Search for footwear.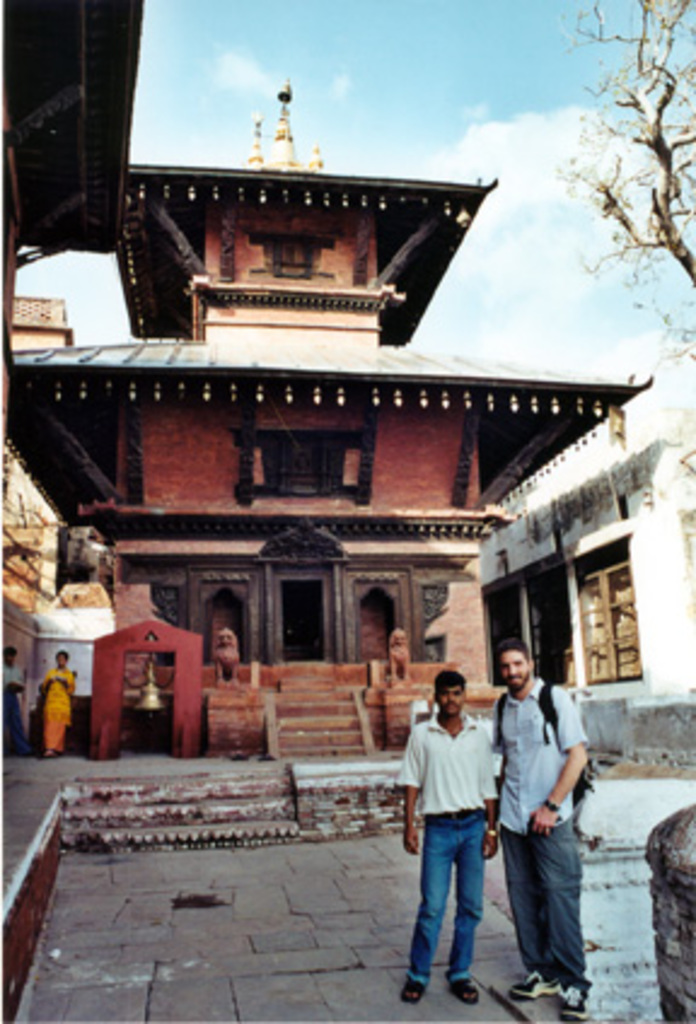
Found at 563/973/599/1019.
